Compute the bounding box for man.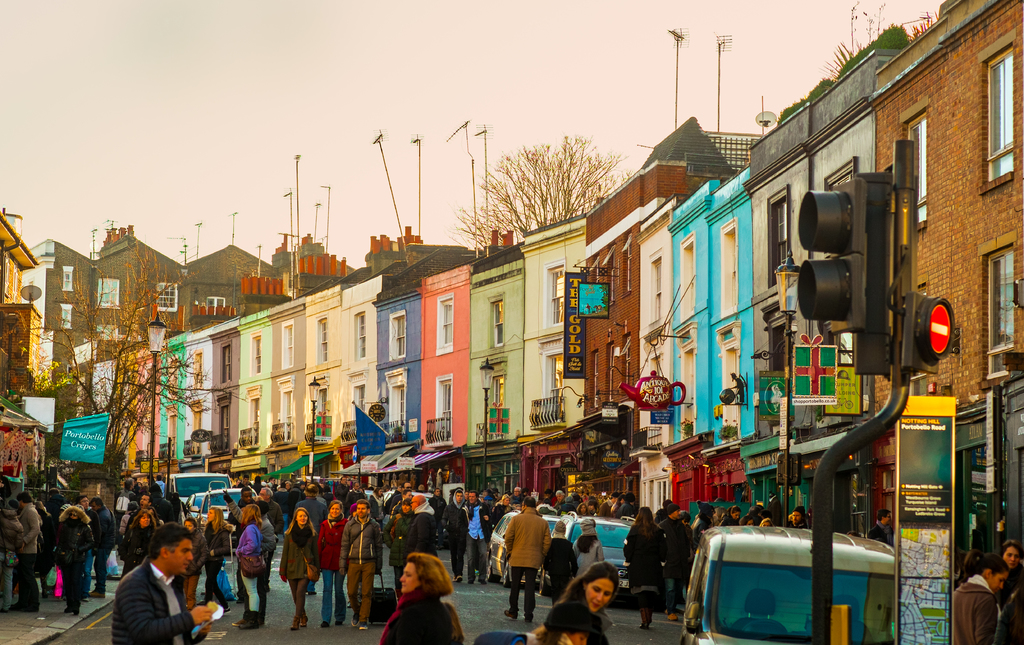
rect(138, 495, 151, 514).
